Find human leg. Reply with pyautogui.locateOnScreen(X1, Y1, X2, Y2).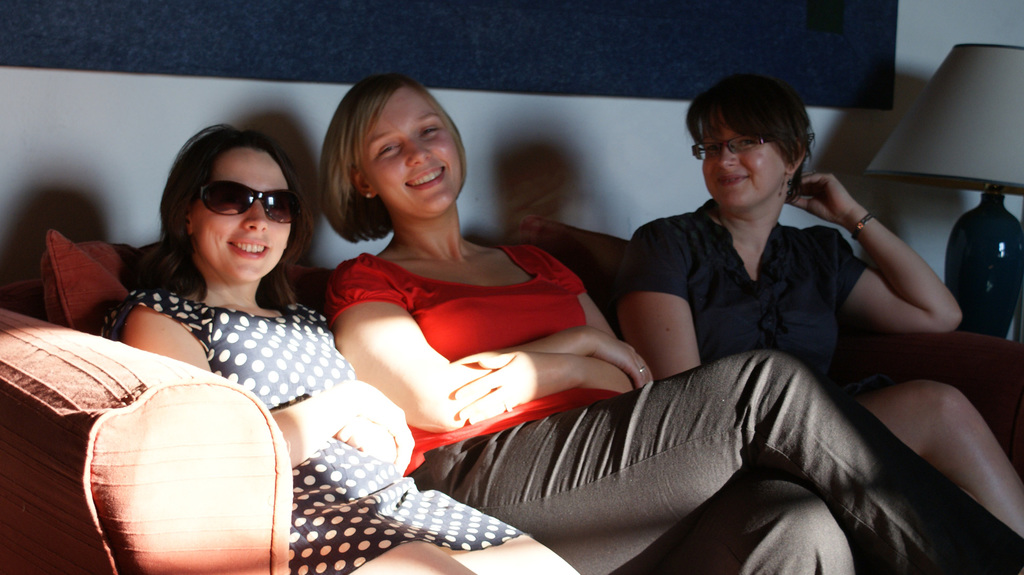
pyautogui.locateOnScreen(858, 377, 1023, 535).
